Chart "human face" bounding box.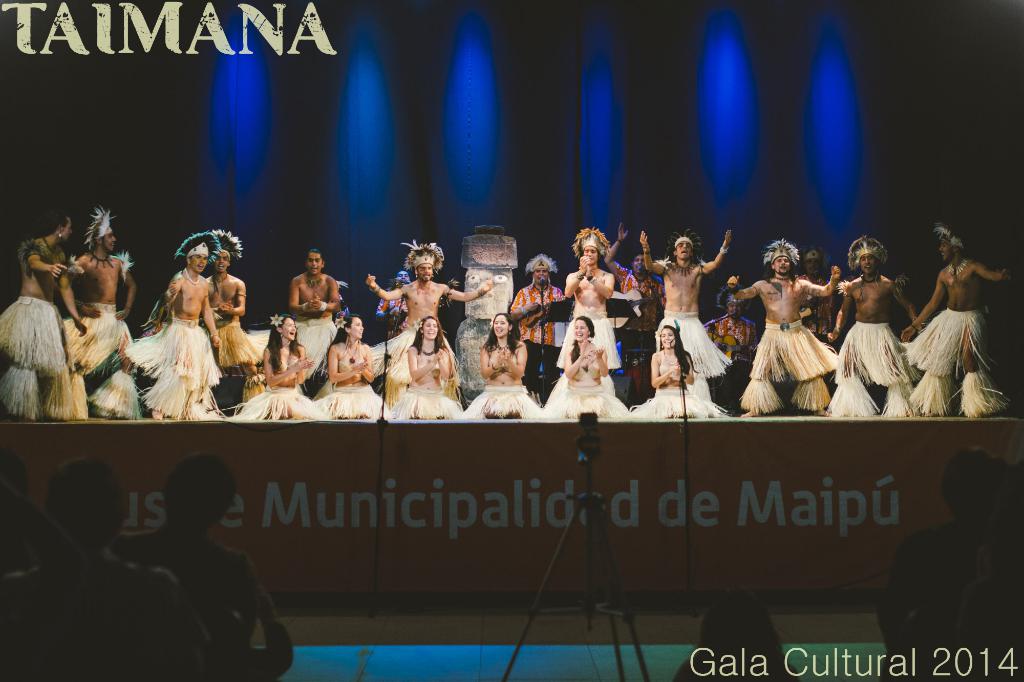
Charted: bbox(193, 250, 202, 271).
